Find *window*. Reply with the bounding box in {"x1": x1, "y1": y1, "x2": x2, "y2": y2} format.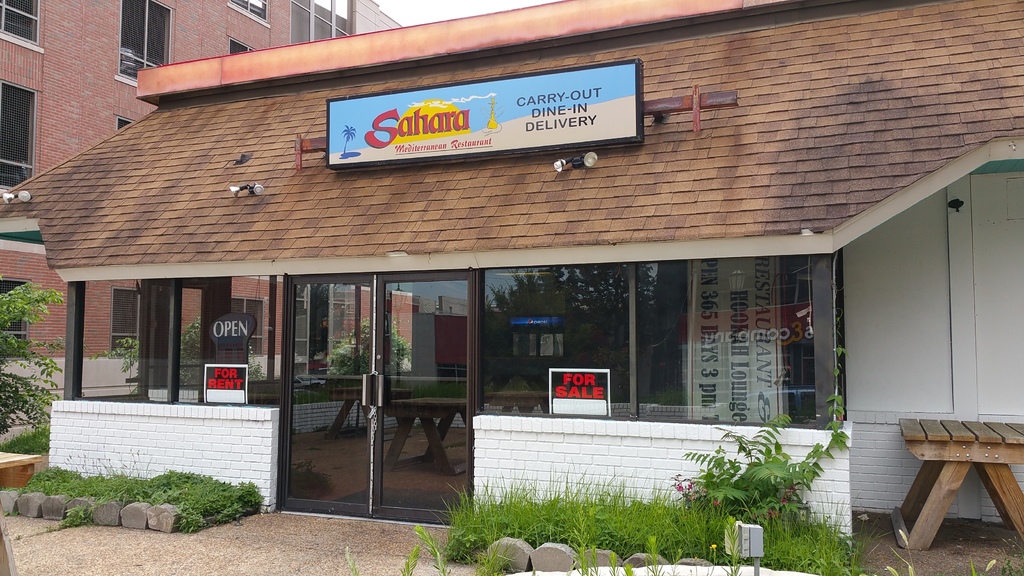
{"x1": 175, "y1": 268, "x2": 280, "y2": 415}.
